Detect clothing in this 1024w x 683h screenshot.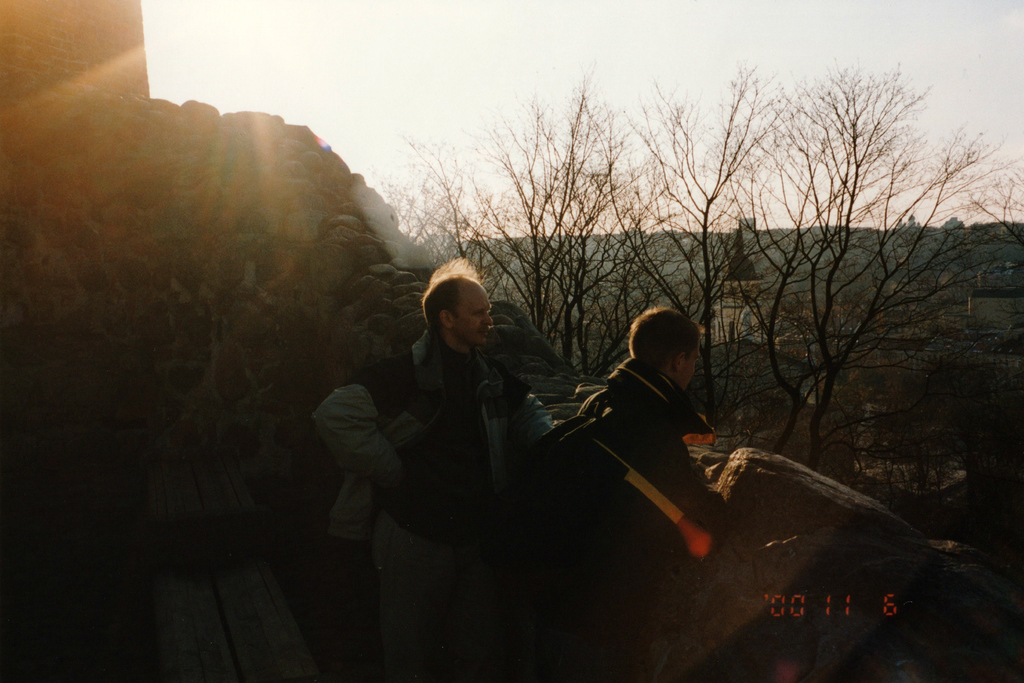
Detection: [left=550, top=361, right=726, bottom=682].
